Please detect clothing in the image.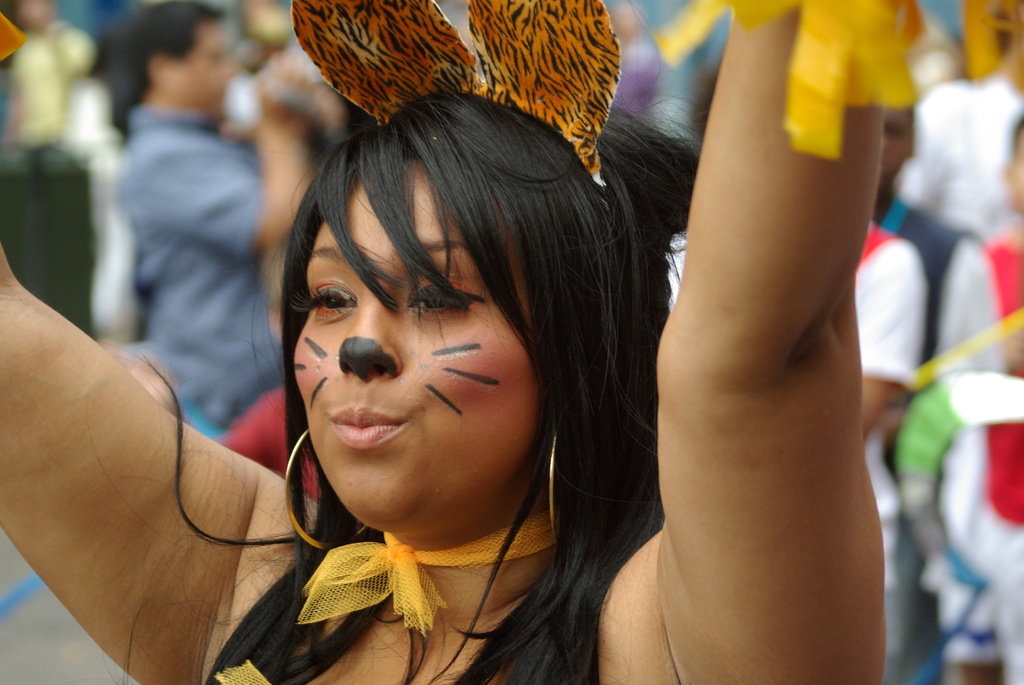
x1=134, y1=107, x2=285, y2=437.
